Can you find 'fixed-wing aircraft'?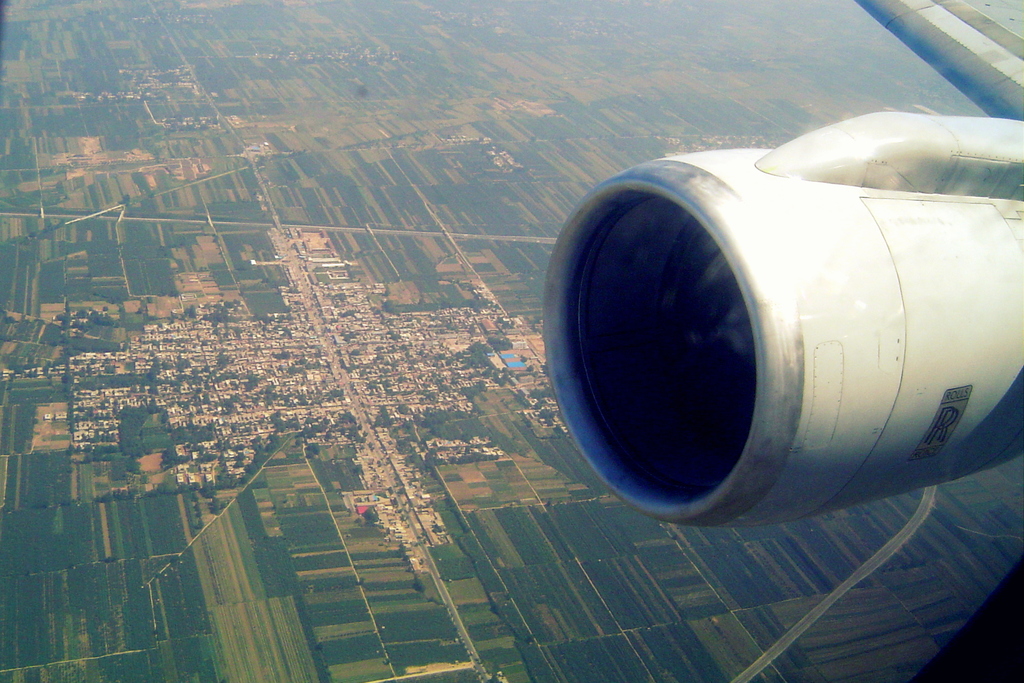
Yes, bounding box: x1=540 y1=0 x2=1023 y2=682.
